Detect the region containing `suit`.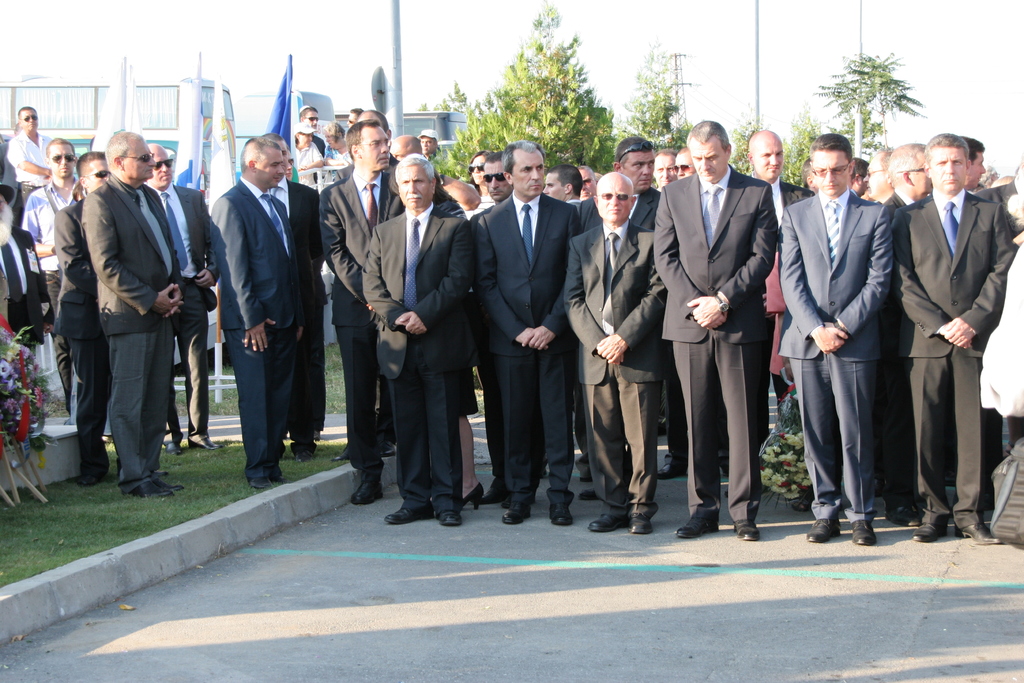
x1=154, y1=183, x2=222, y2=448.
